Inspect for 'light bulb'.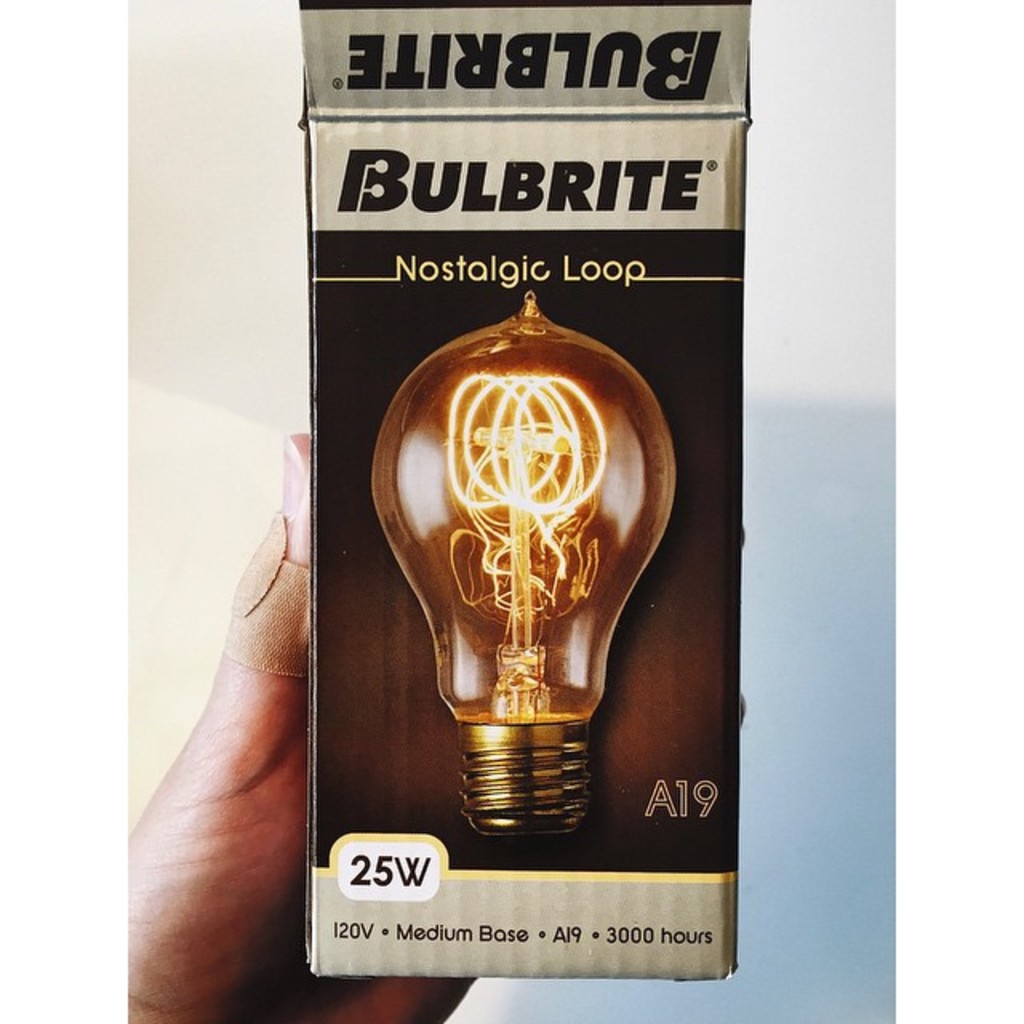
Inspection: bbox=(368, 293, 680, 837).
